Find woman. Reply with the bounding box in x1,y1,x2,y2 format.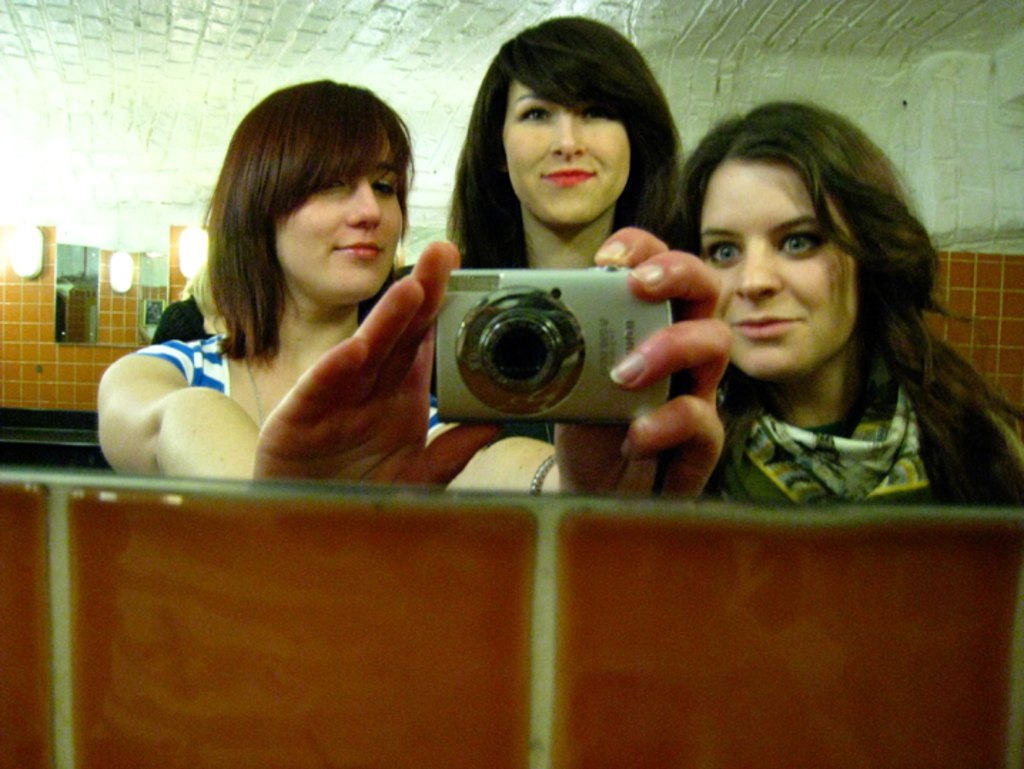
108,84,473,502.
